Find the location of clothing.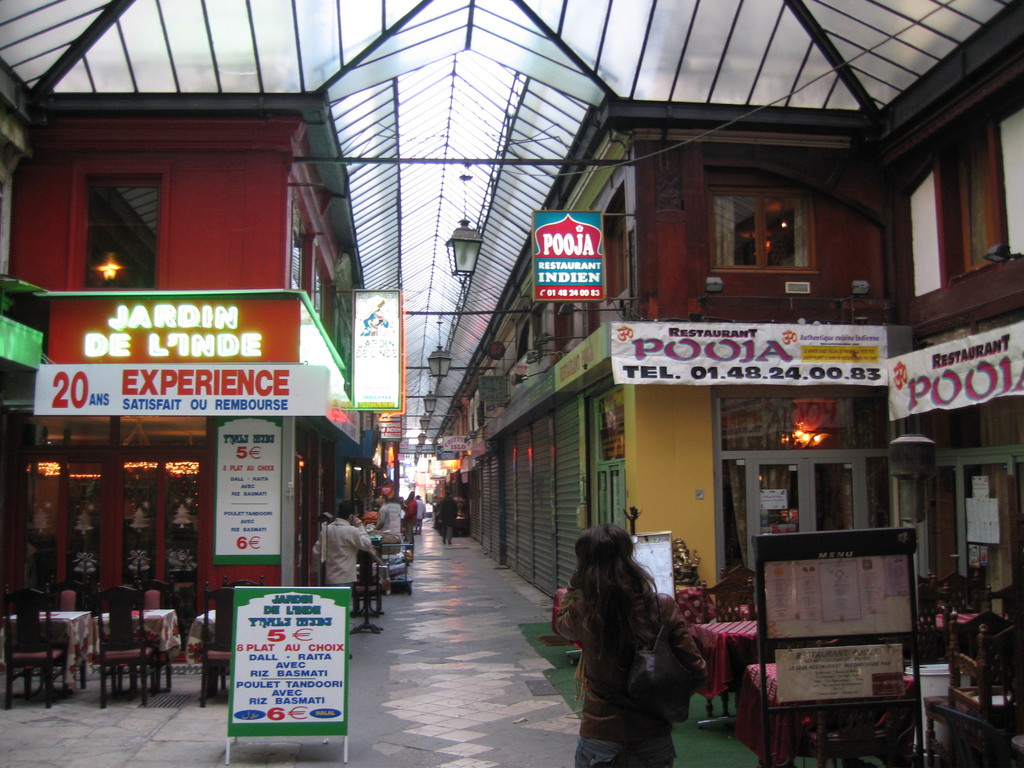
Location: box=[308, 511, 374, 582].
